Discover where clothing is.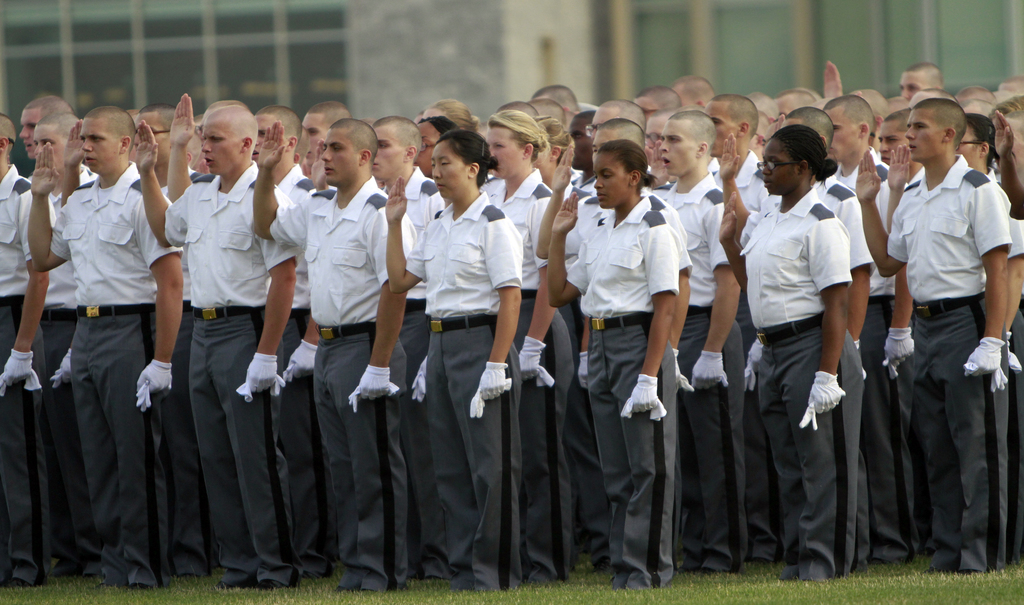
Discovered at box=[376, 167, 444, 581].
